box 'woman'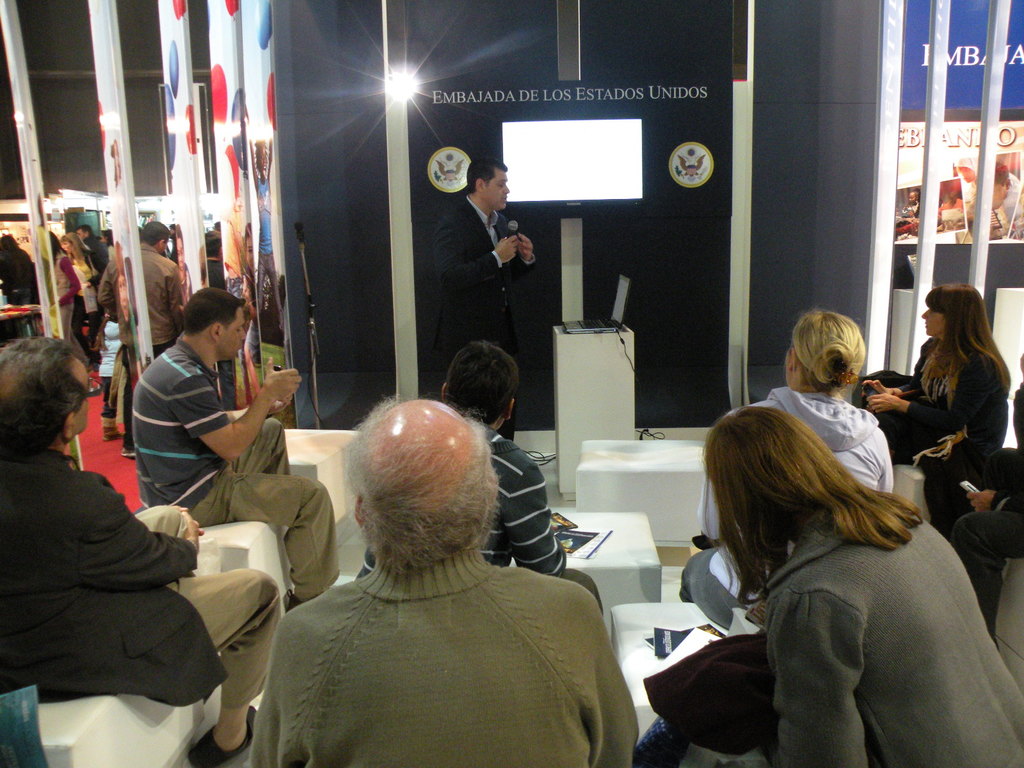
[64,233,109,362]
